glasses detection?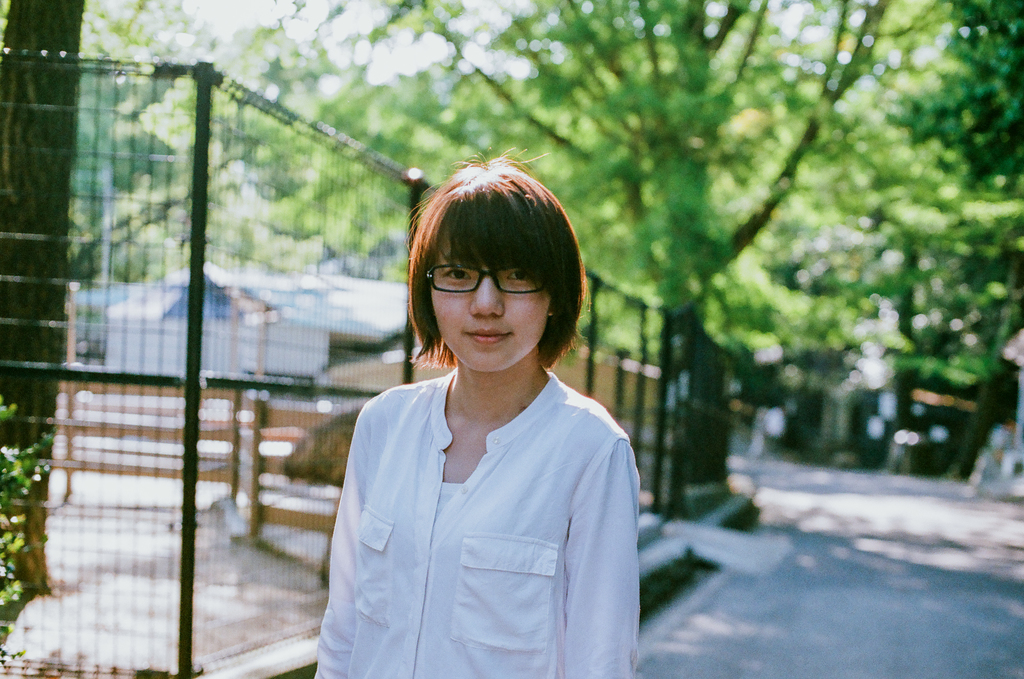
pyautogui.locateOnScreen(418, 258, 539, 301)
